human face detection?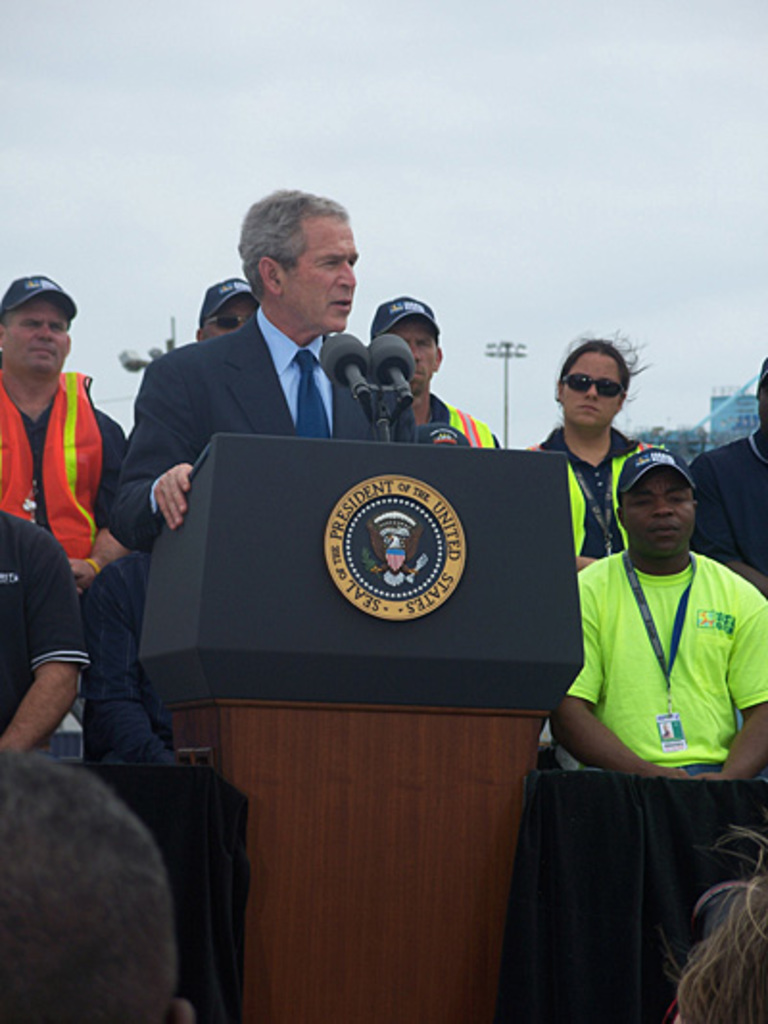
Rect(620, 467, 693, 557)
